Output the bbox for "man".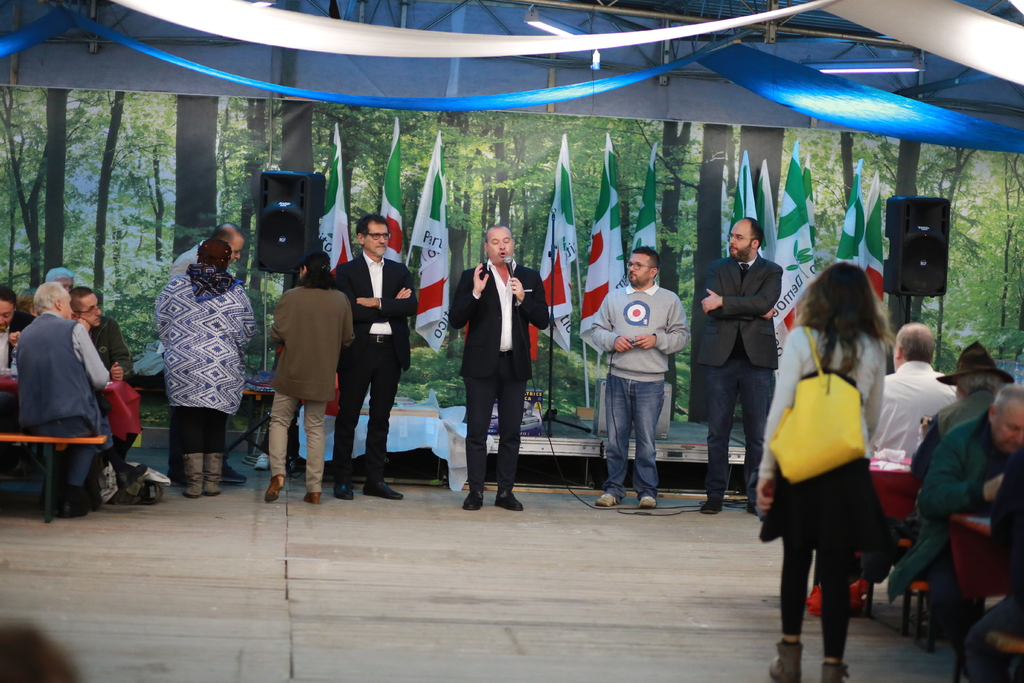
select_region(451, 227, 545, 509).
